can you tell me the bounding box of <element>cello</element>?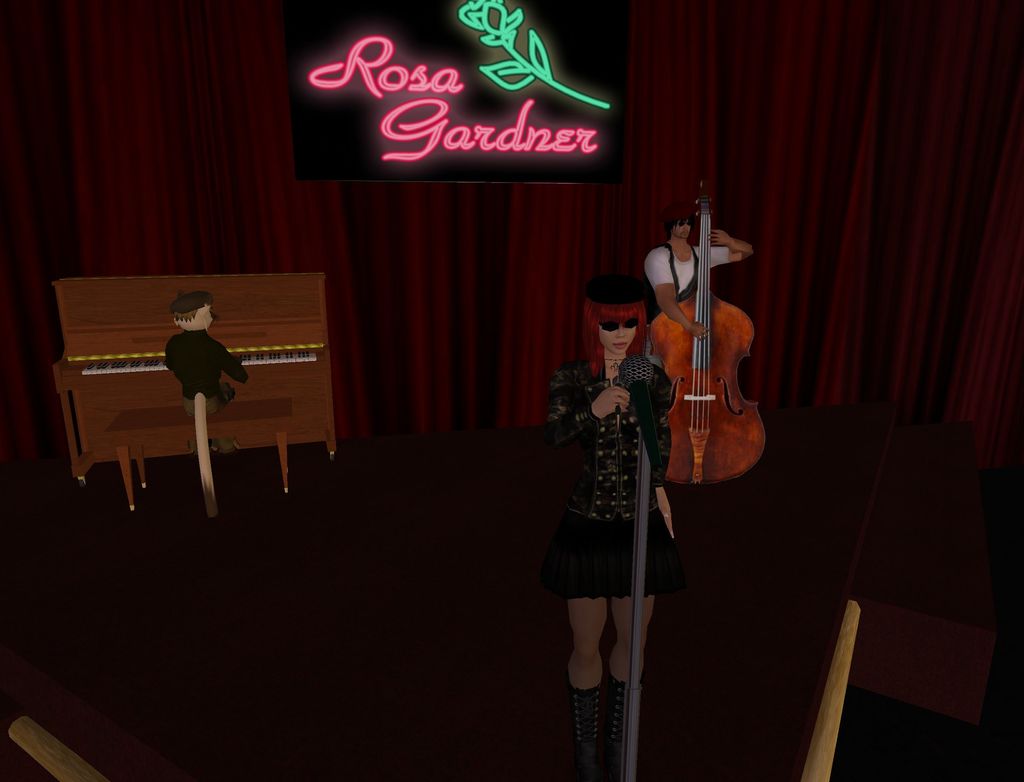
l=647, t=181, r=765, b=506.
